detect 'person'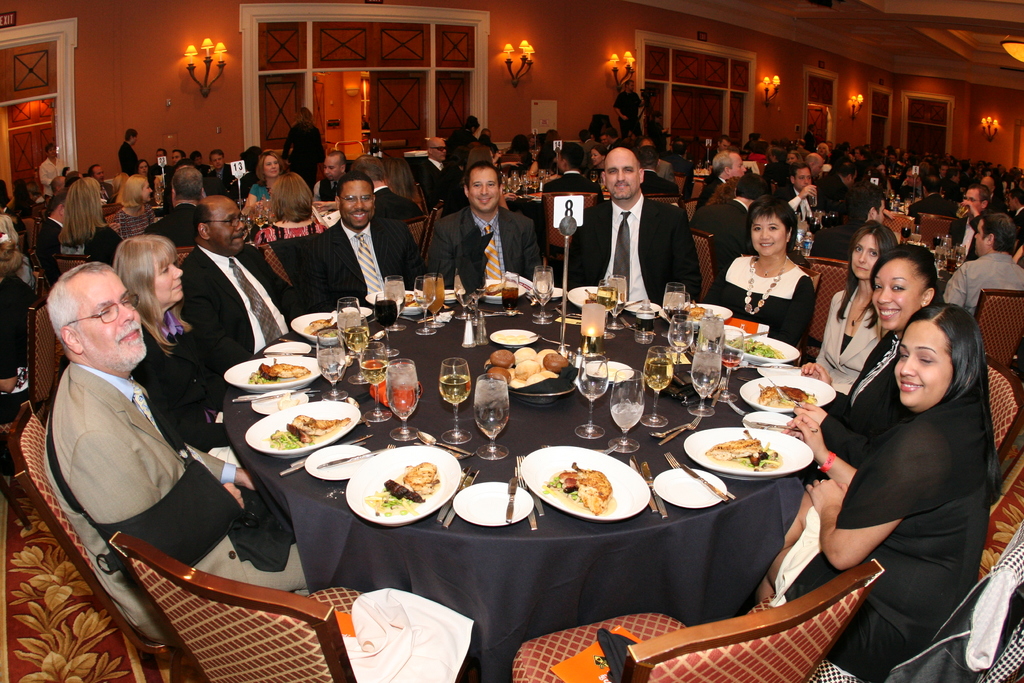
<region>806, 243, 938, 435</region>
